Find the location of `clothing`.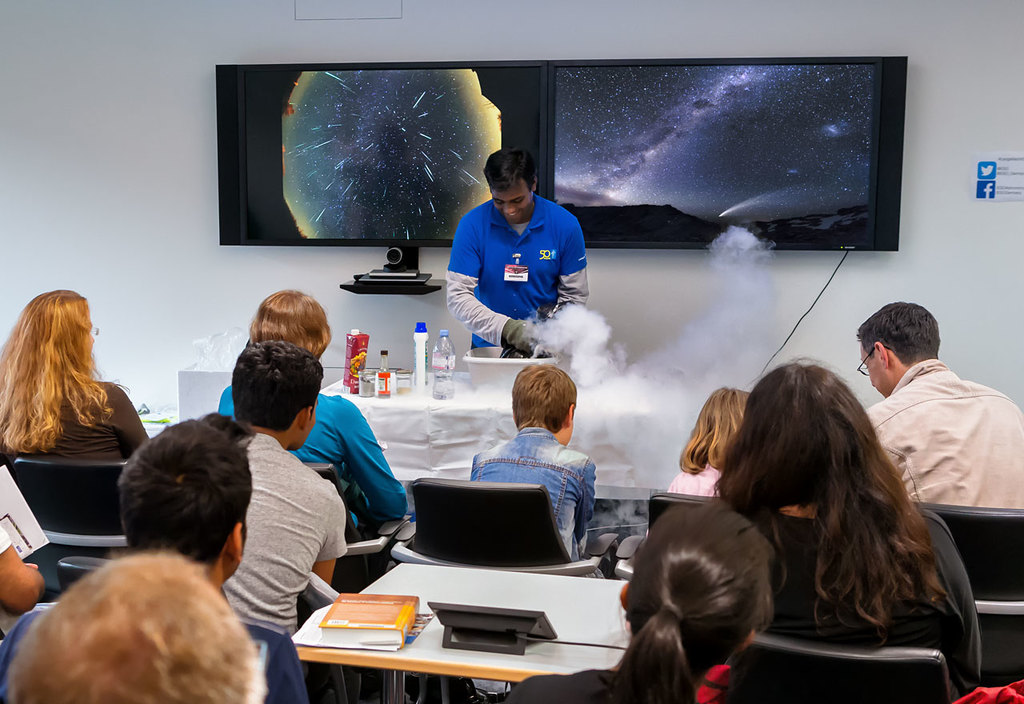
Location: bbox=(204, 432, 350, 626).
